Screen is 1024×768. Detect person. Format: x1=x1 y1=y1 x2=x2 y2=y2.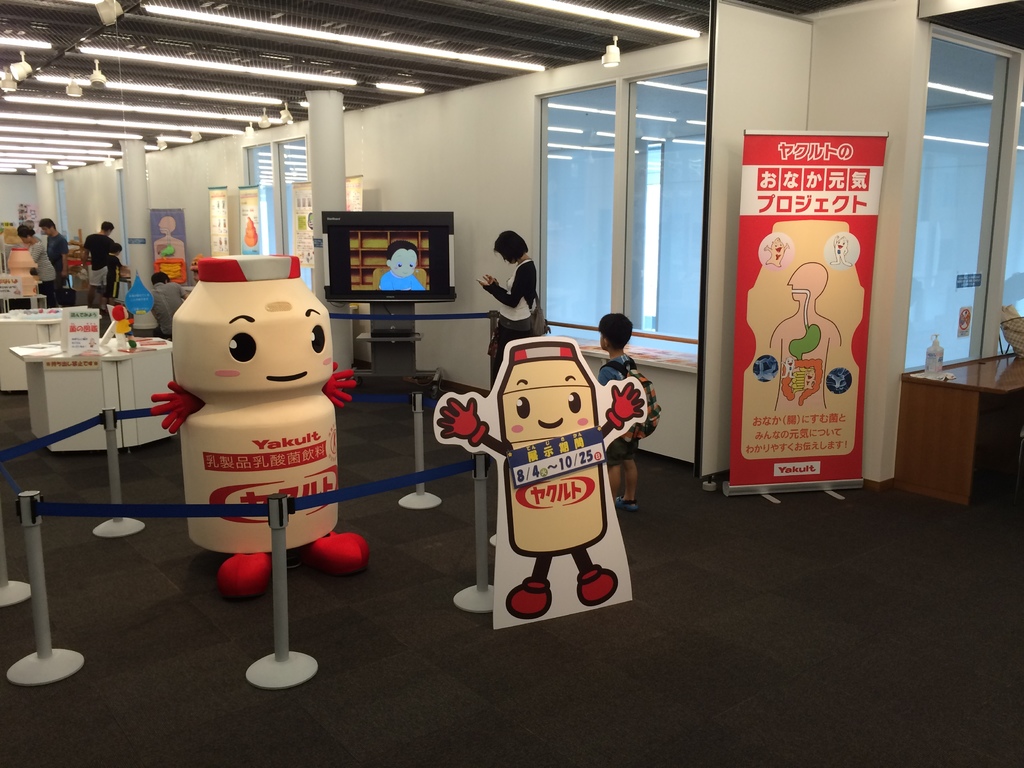
x1=596 y1=312 x2=639 y2=519.
